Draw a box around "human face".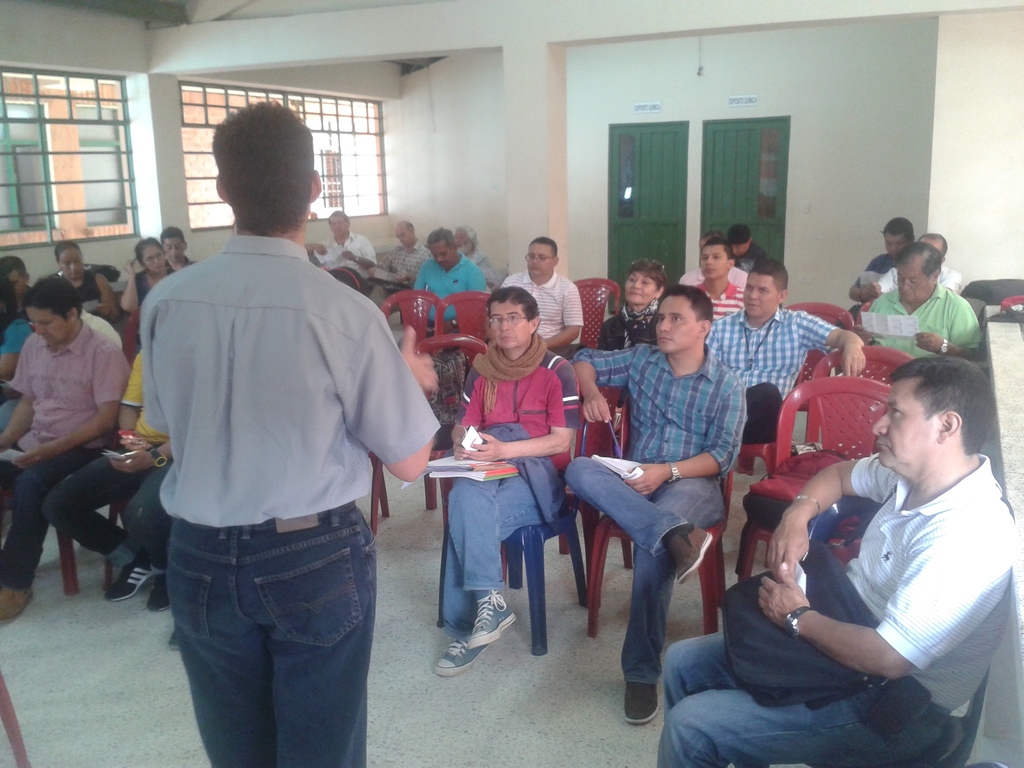
[7,270,29,294].
